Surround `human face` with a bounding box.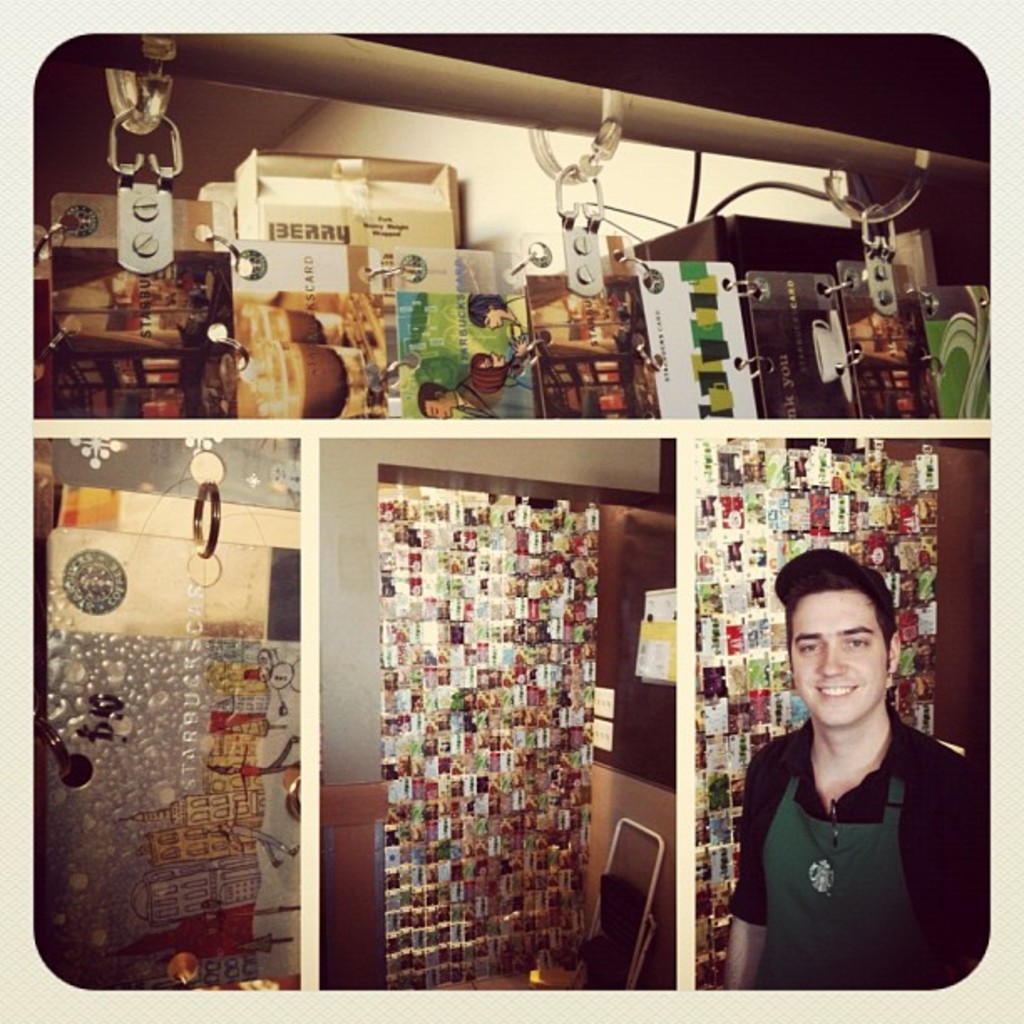
[left=793, top=591, right=893, bottom=730].
